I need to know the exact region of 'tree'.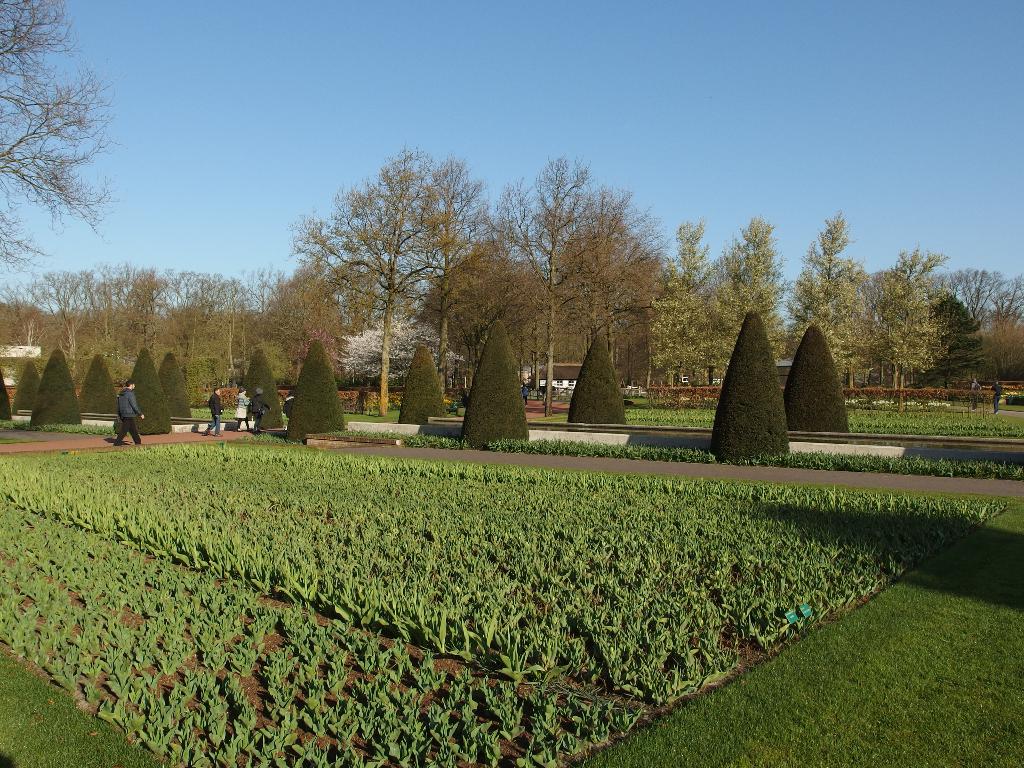
Region: left=39, top=273, right=93, bottom=353.
